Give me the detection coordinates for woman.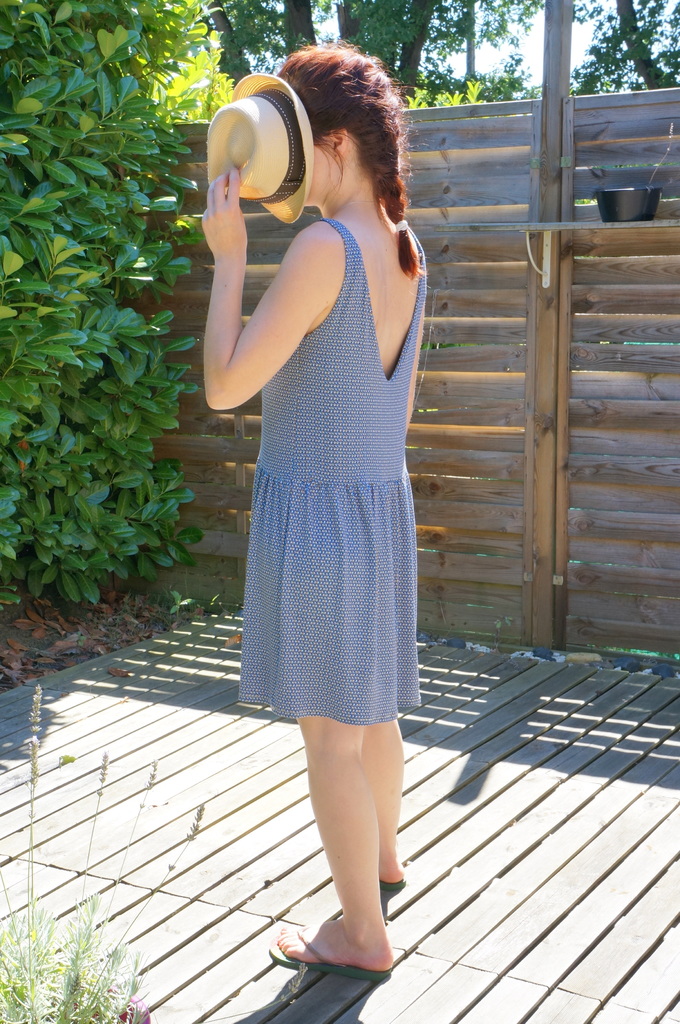
x1=195, y1=38, x2=435, y2=975.
